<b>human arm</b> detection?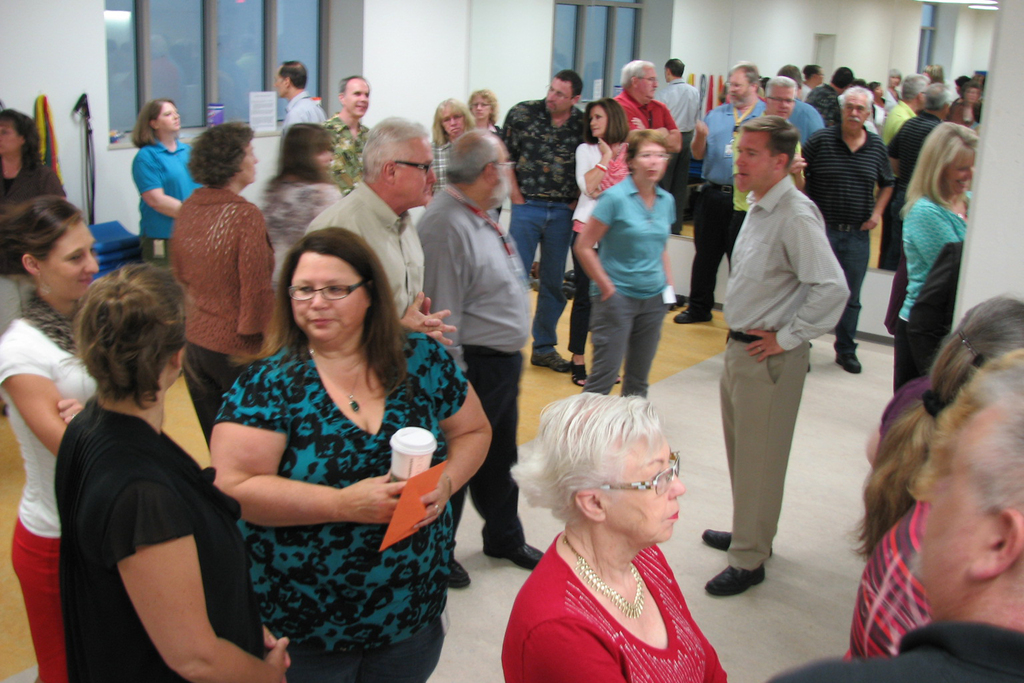
132:176:186:215
